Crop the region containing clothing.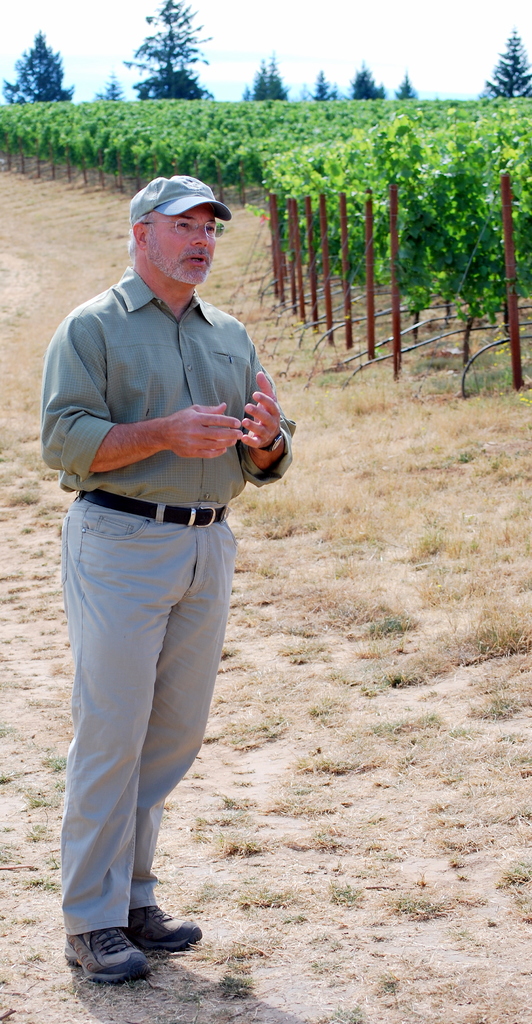
Crop region: rect(36, 218, 270, 959).
